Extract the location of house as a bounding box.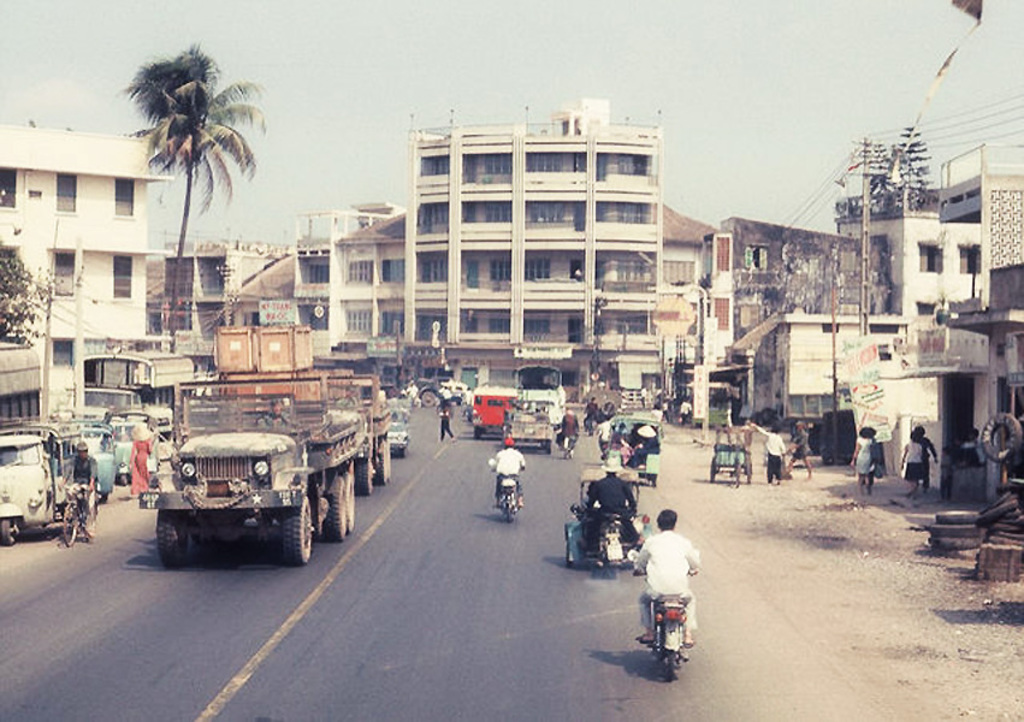
698, 218, 890, 409.
